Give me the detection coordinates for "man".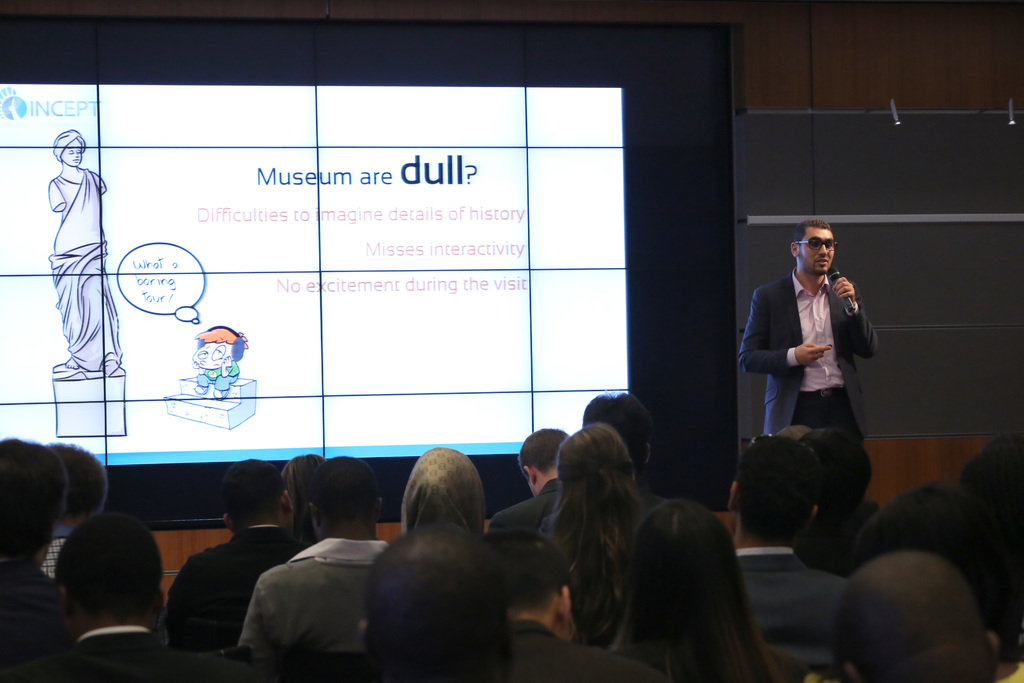
bbox=(40, 441, 111, 580).
